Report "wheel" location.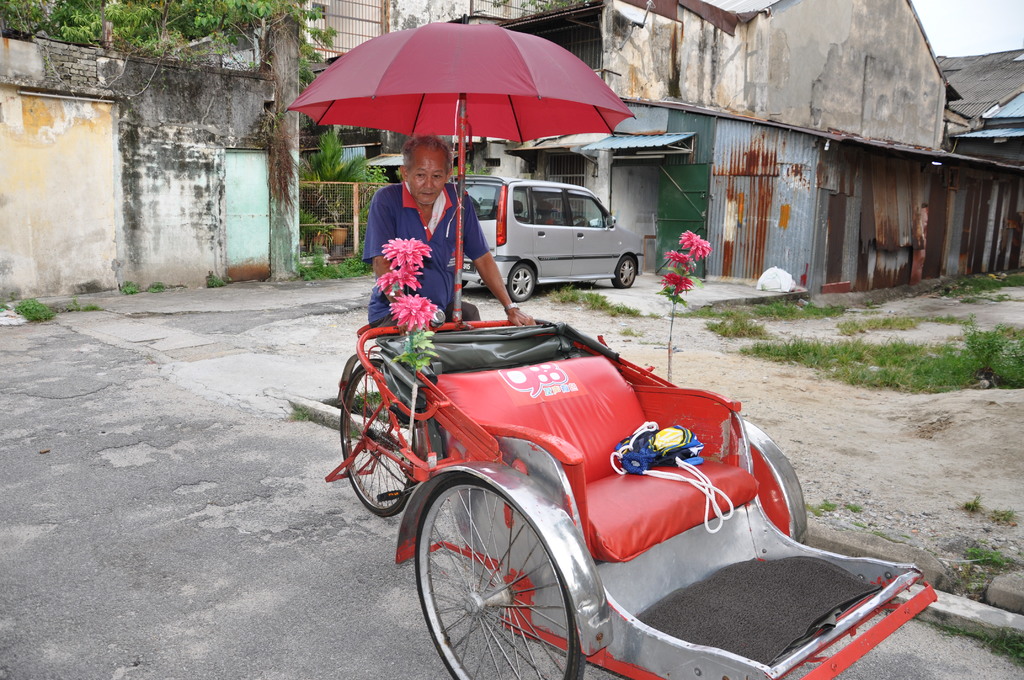
Report: 508, 263, 534, 302.
